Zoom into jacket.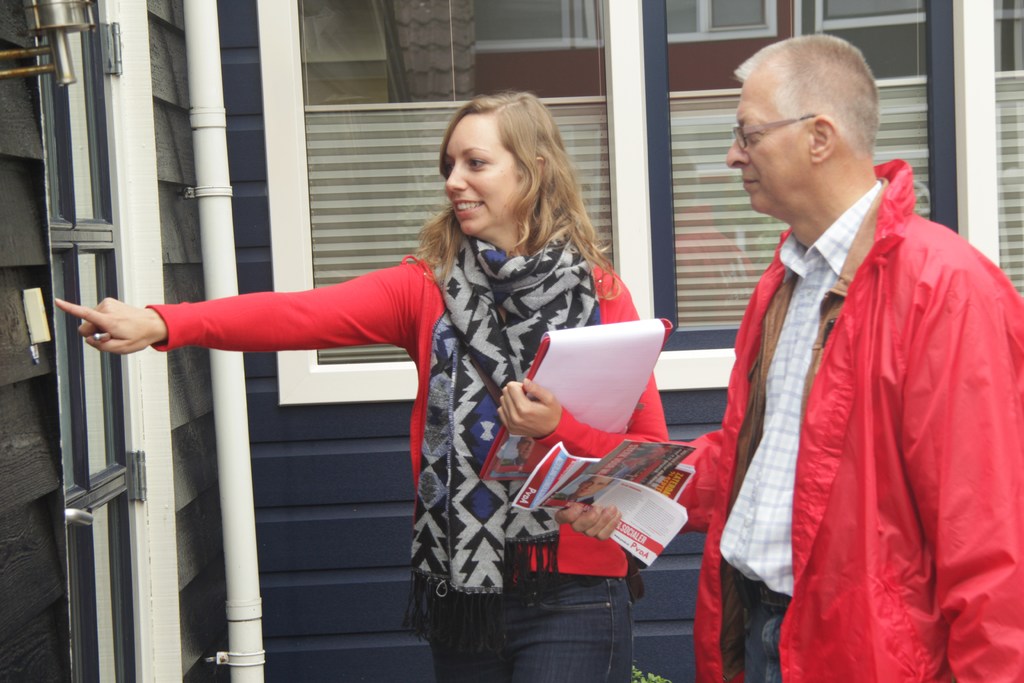
Zoom target: (x1=694, y1=82, x2=1007, y2=680).
